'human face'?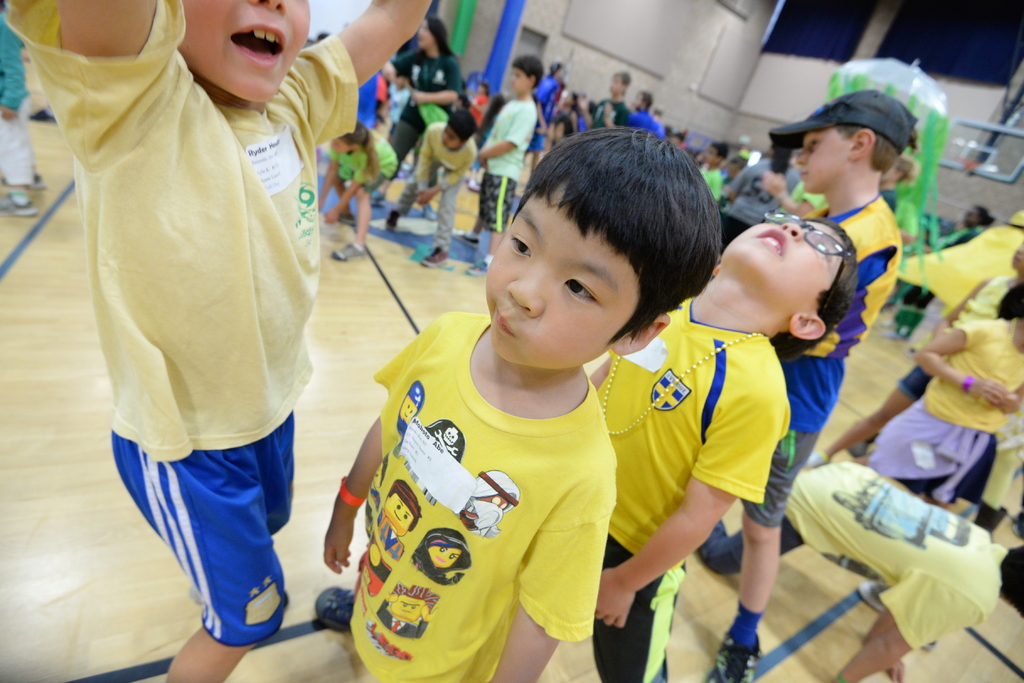
[left=476, top=494, right=507, bottom=525]
